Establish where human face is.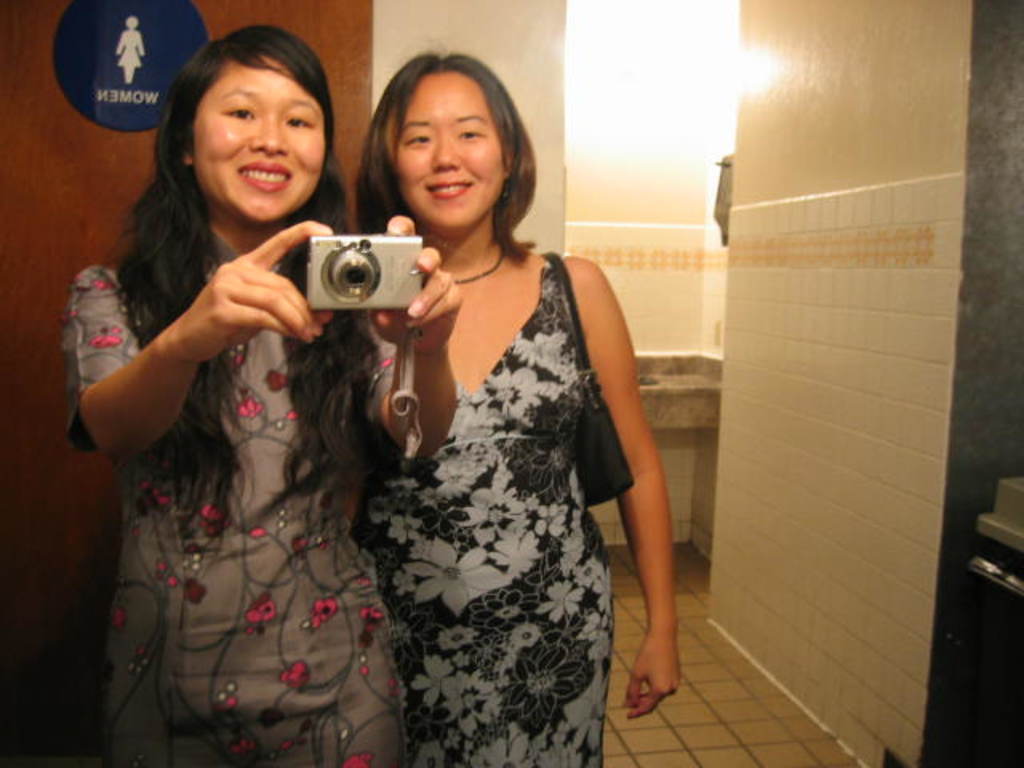
Established at (192, 59, 326, 227).
